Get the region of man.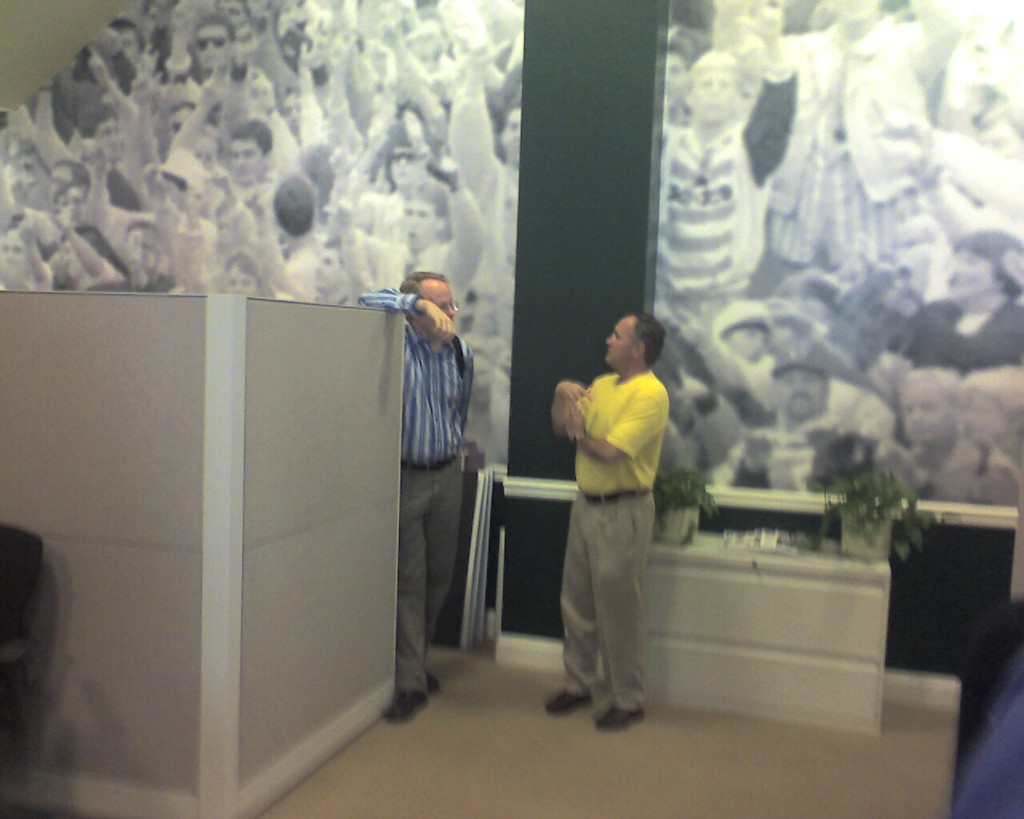
crop(229, 118, 276, 189).
